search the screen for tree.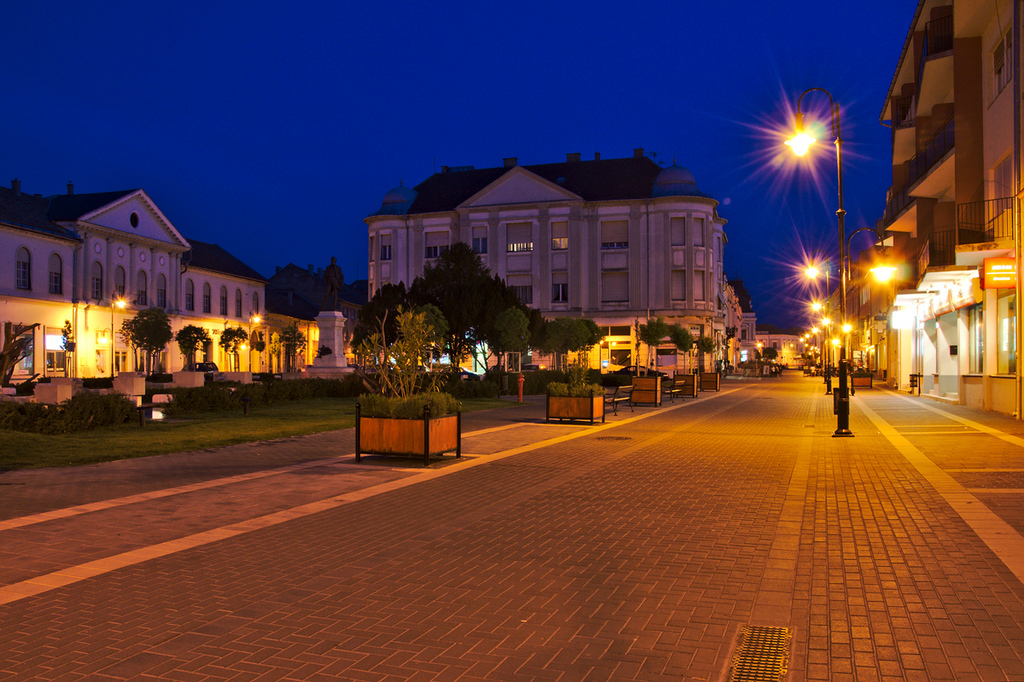
Found at {"left": 532, "top": 324, "right": 561, "bottom": 351}.
